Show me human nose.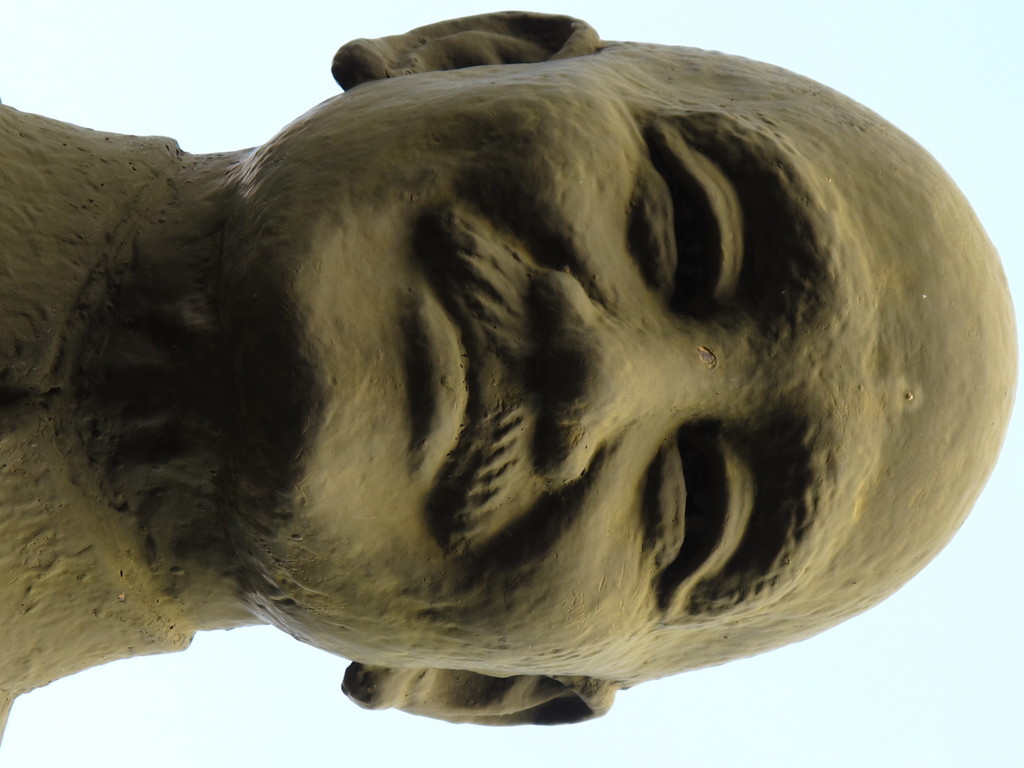
human nose is here: l=527, t=271, r=723, b=481.
